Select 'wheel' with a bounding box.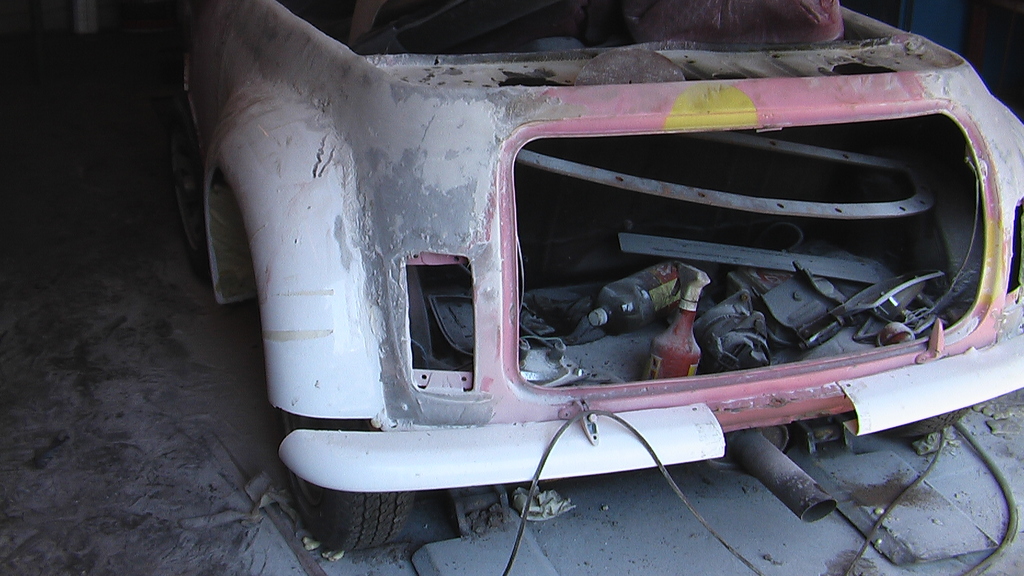
BBox(275, 400, 421, 552).
